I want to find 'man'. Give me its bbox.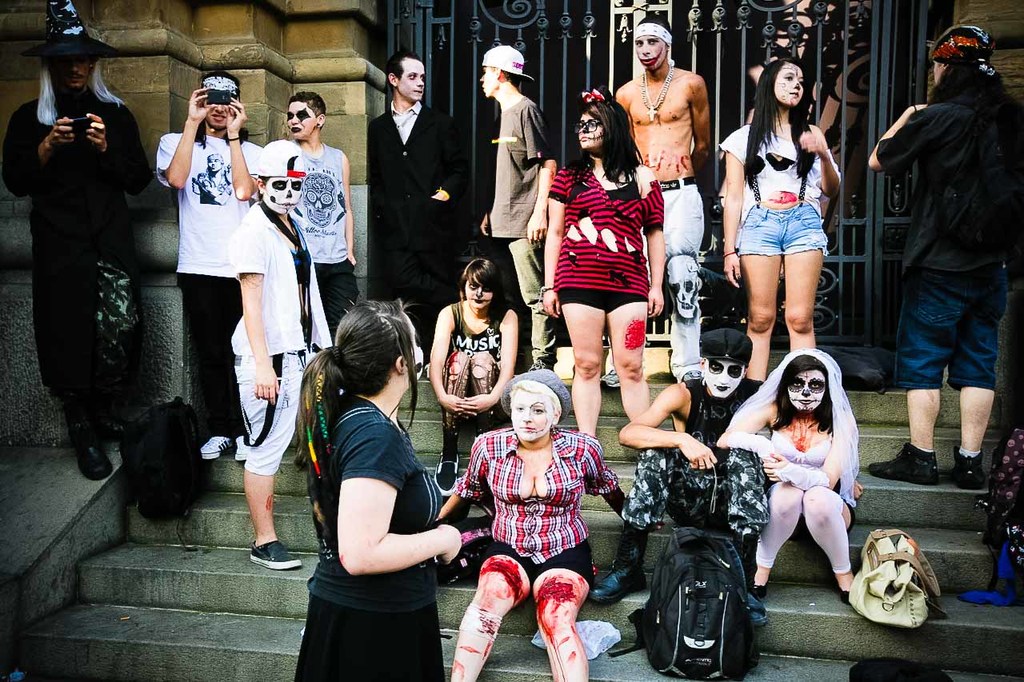
[477, 41, 559, 377].
